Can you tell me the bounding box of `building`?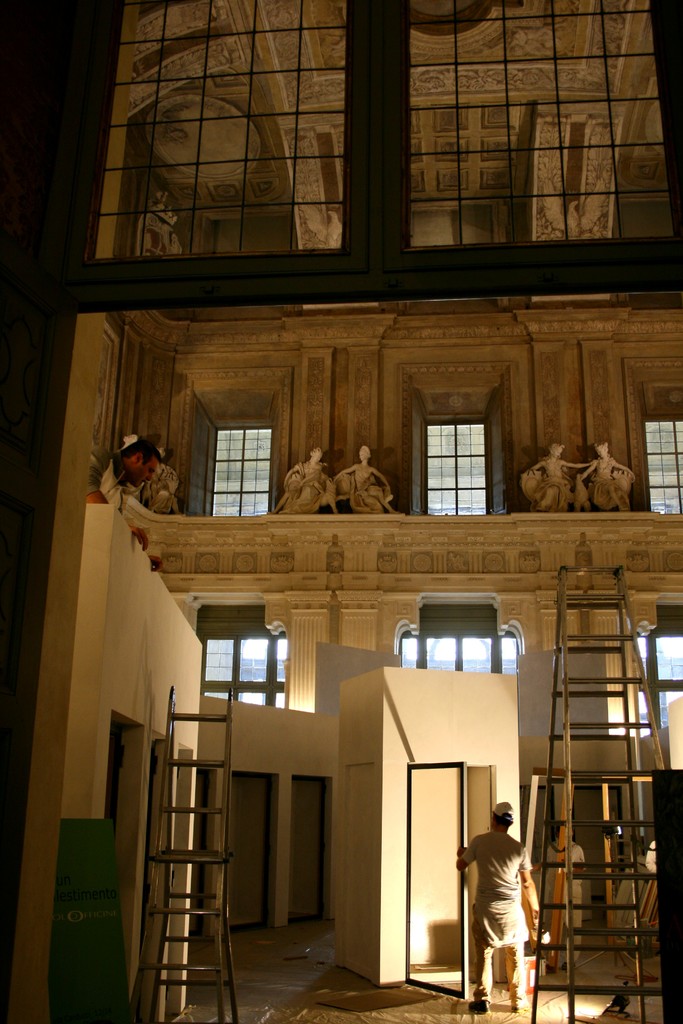
(0, 1, 682, 1023).
